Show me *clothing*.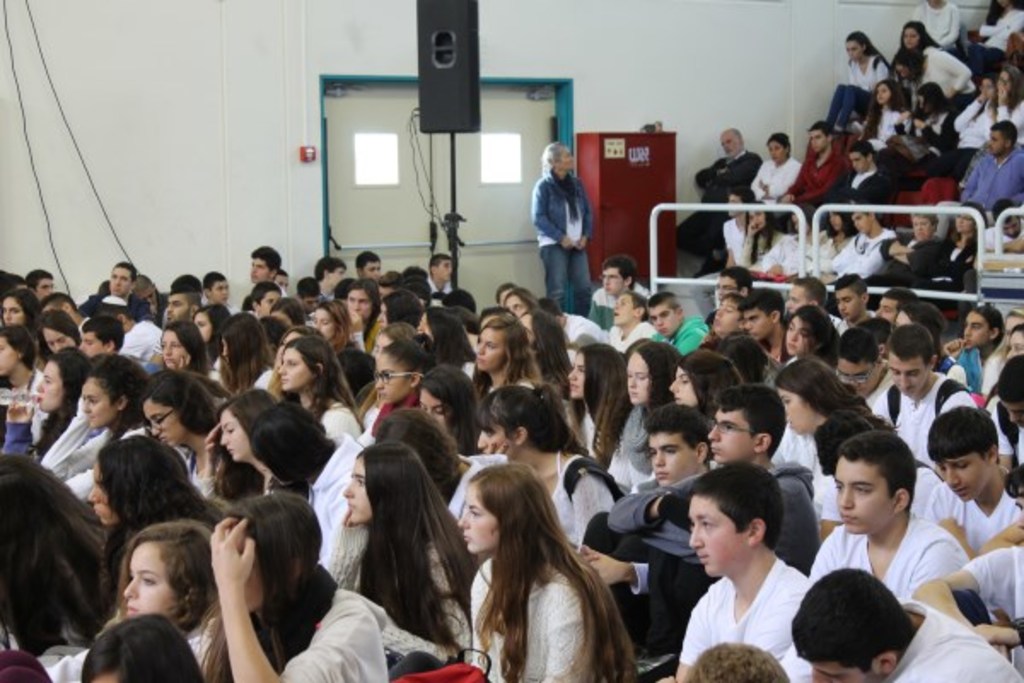
*clothing* is here: left=531, top=171, right=597, bottom=316.
